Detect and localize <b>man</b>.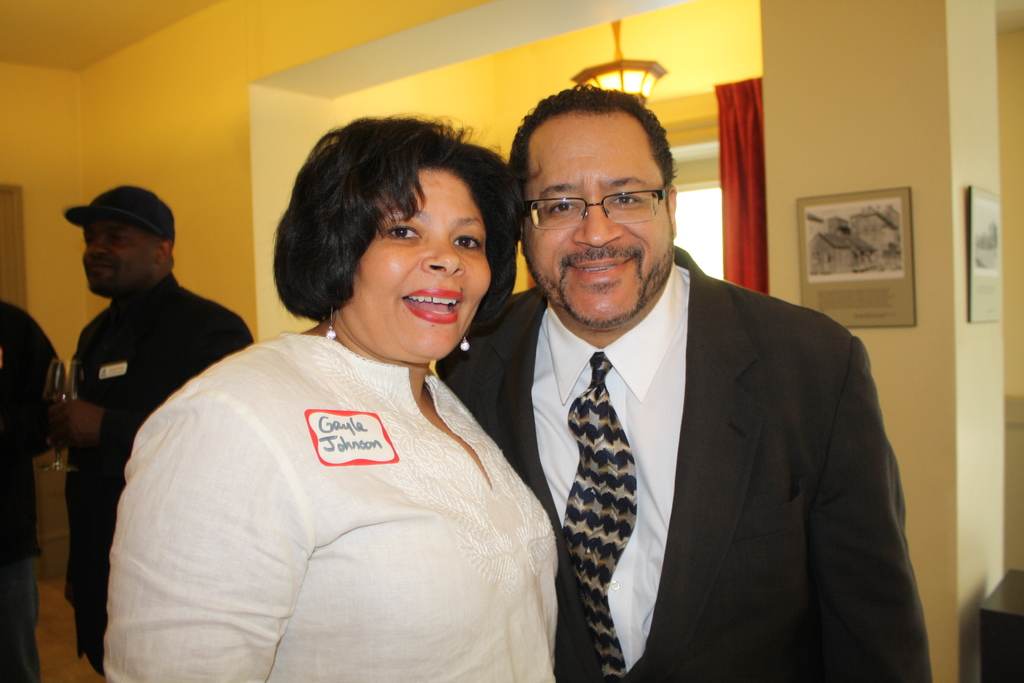
Localized at crop(470, 97, 924, 674).
